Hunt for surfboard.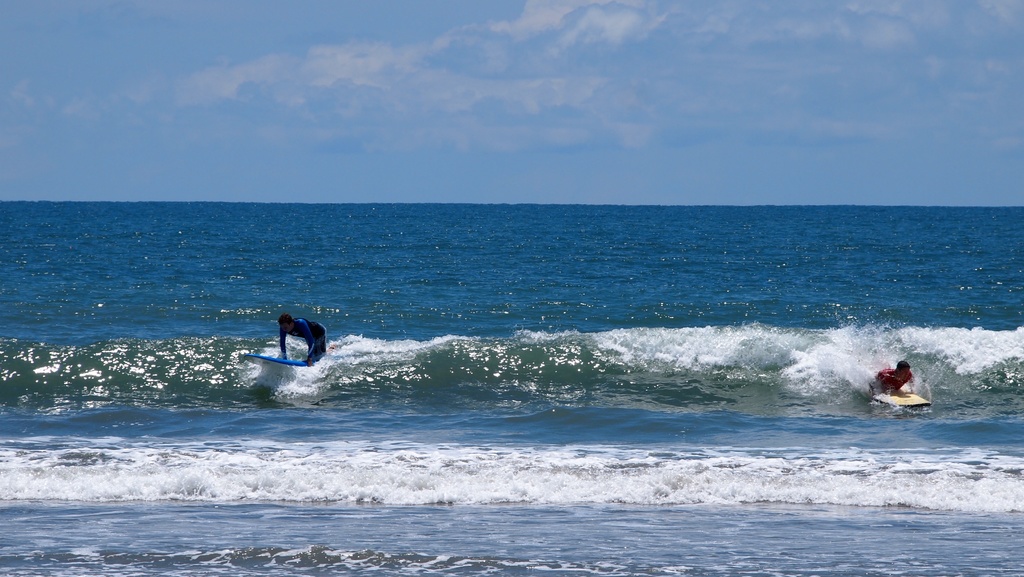
Hunted down at <bbox>874, 384, 933, 410</bbox>.
